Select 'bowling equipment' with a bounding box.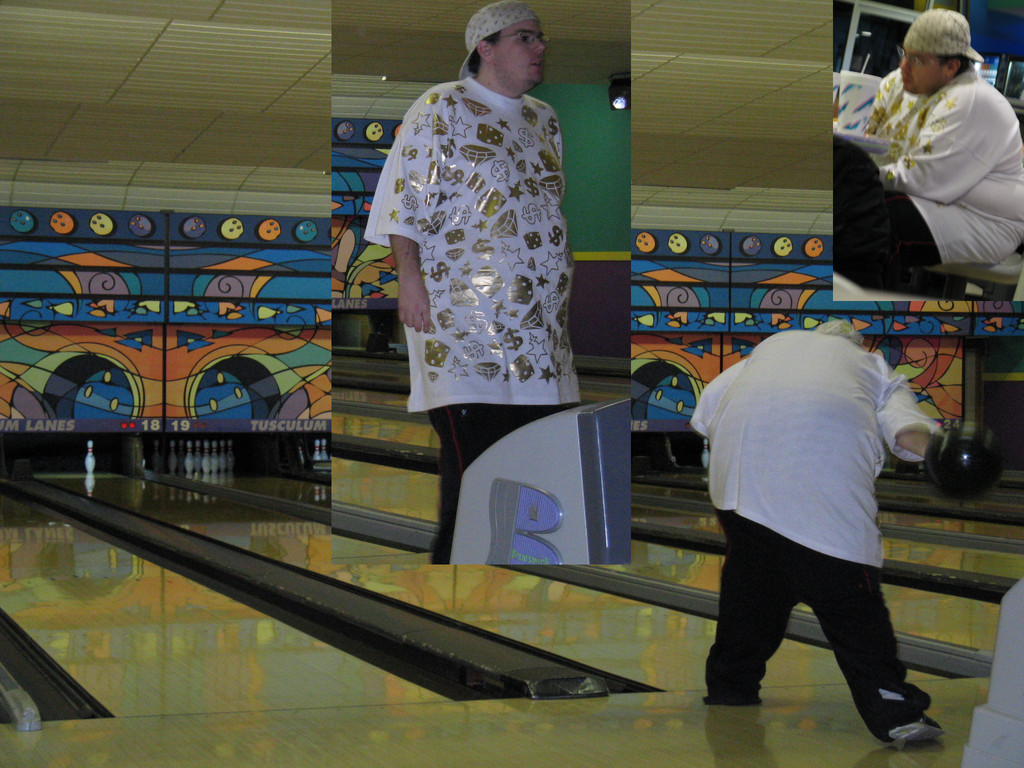
[965,563,1023,767].
